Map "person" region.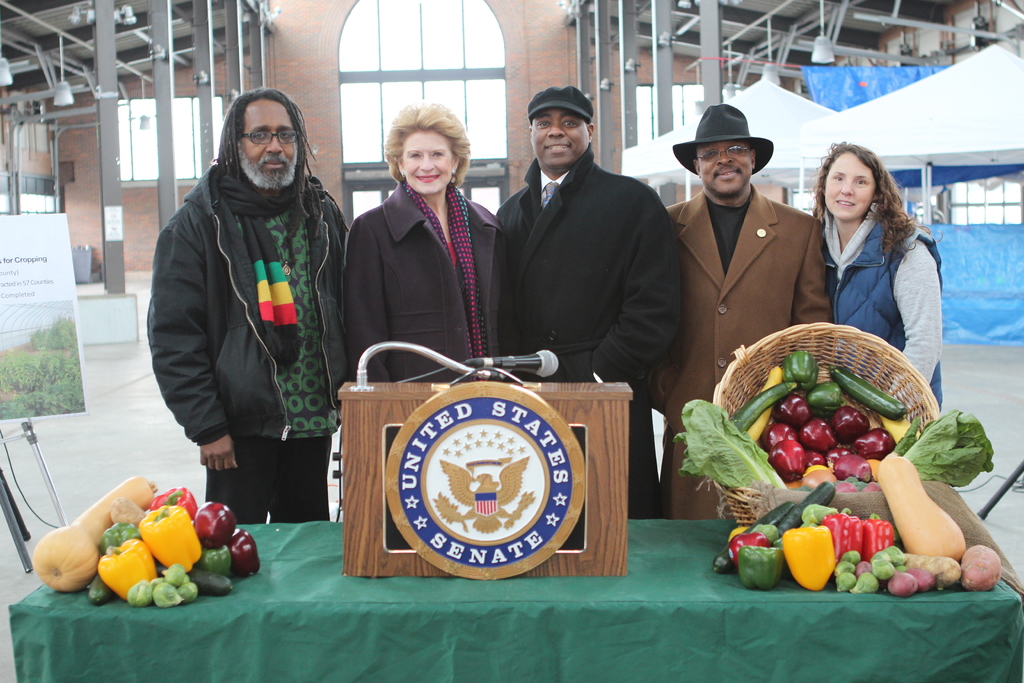
Mapped to box(488, 85, 683, 520).
